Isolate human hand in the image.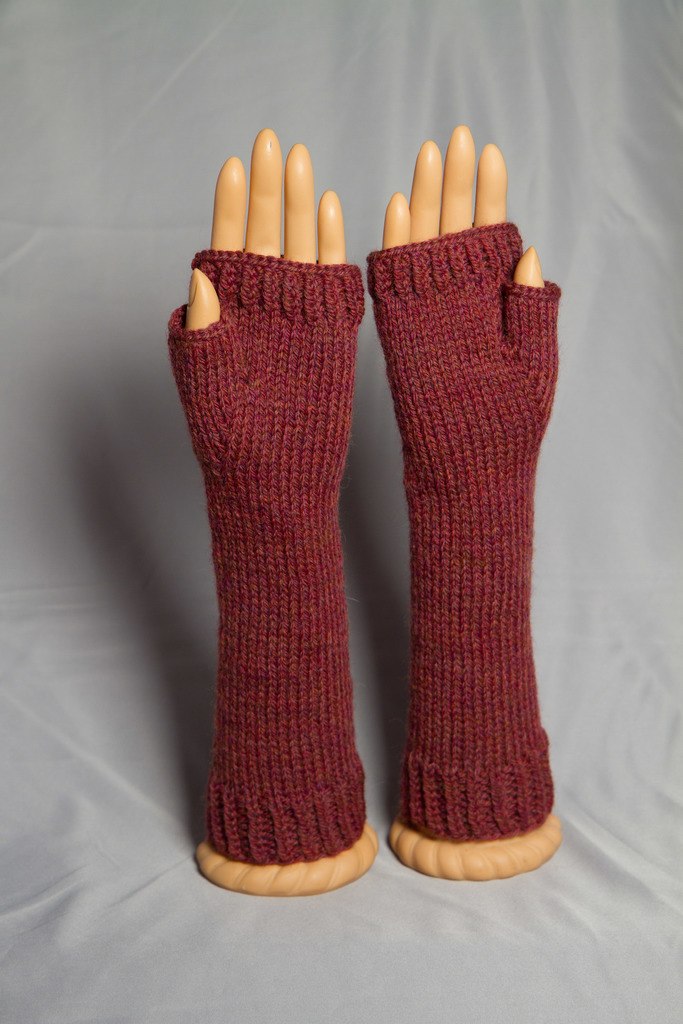
Isolated region: box=[367, 122, 559, 481].
